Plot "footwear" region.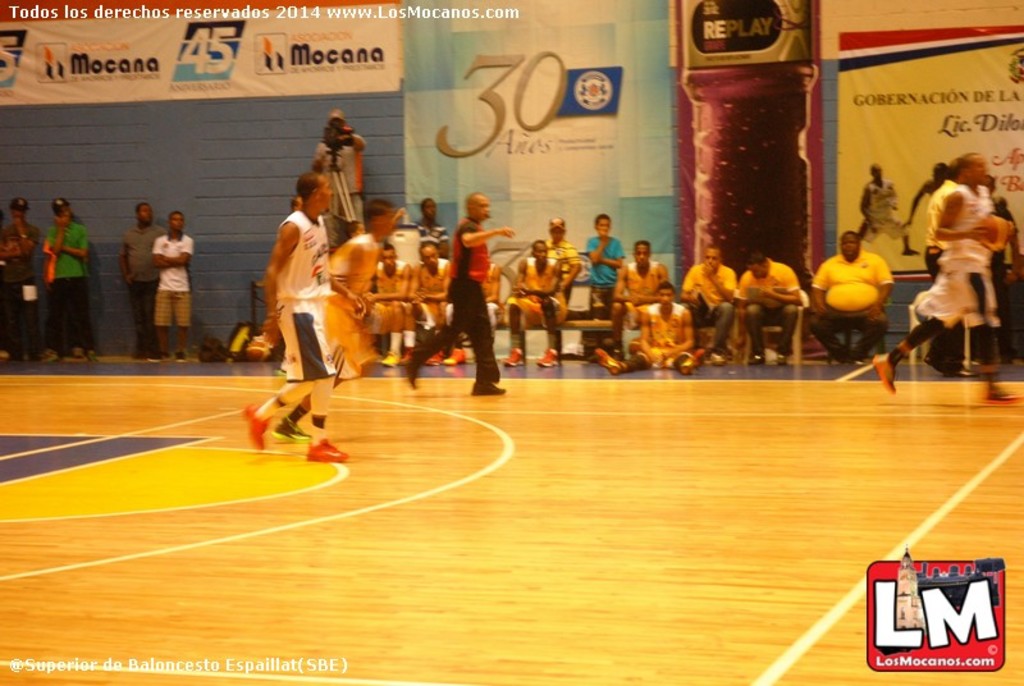
Plotted at {"x1": 503, "y1": 349, "x2": 524, "y2": 365}.
